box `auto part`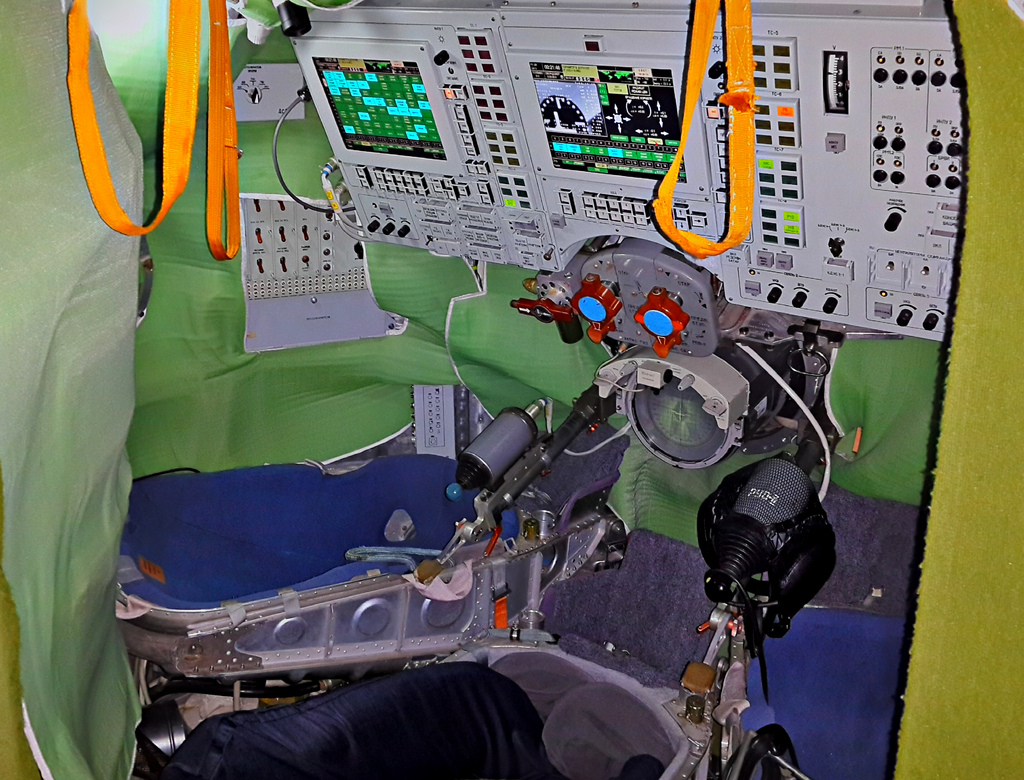
Rect(236, 0, 978, 363)
